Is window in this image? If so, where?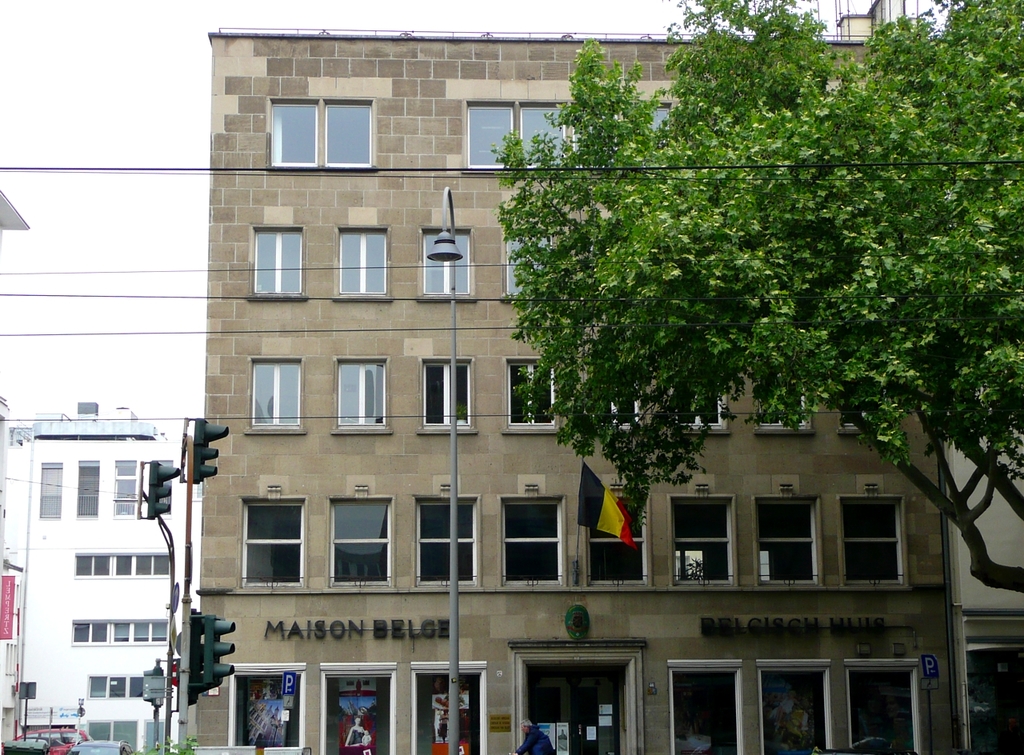
Yes, at Rect(251, 224, 306, 305).
